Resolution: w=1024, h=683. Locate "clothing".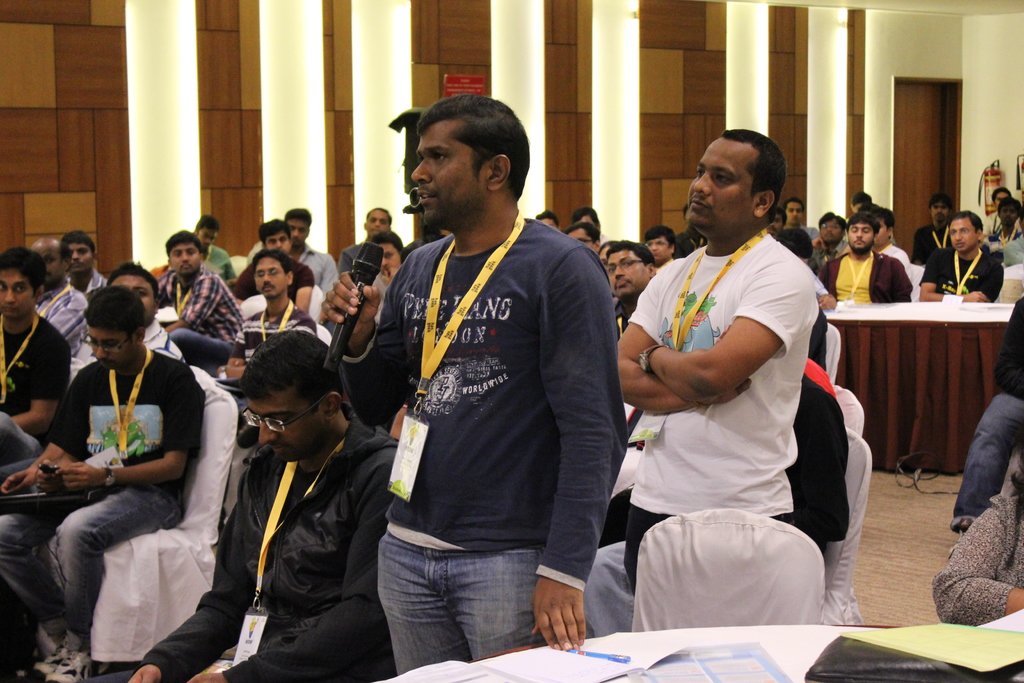
crop(75, 318, 188, 360).
